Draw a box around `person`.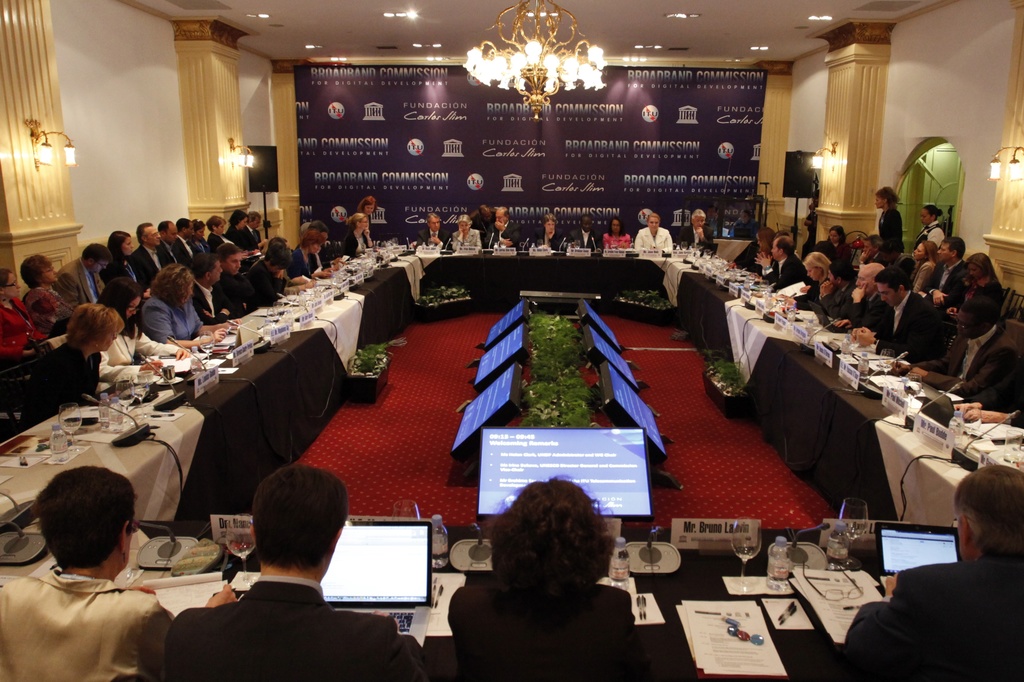
bbox=(636, 214, 673, 264).
